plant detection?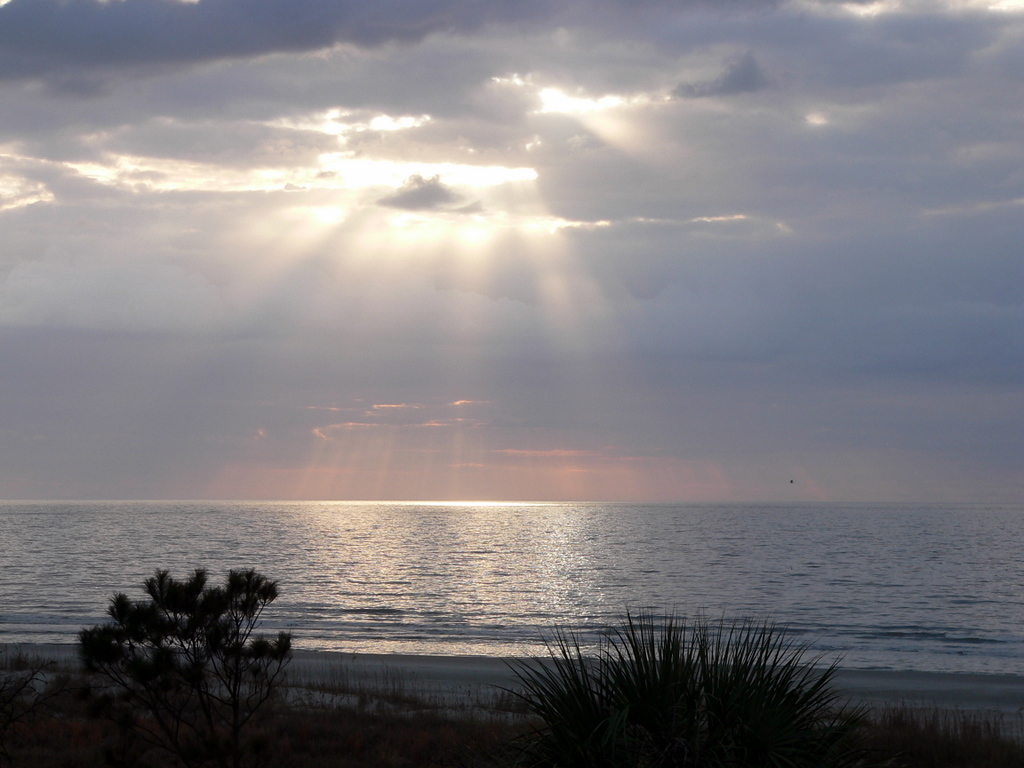
[78, 567, 300, 767]
